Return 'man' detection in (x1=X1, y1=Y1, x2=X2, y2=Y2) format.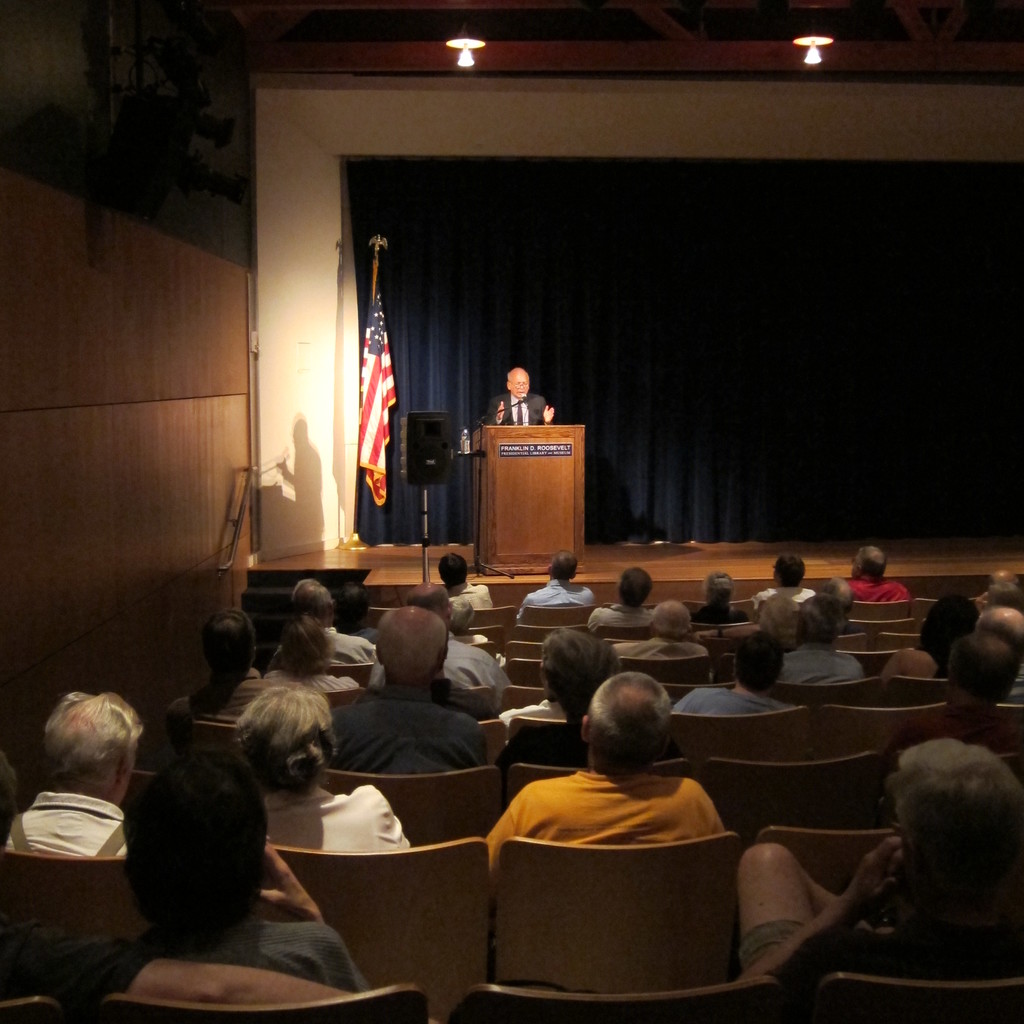
(x1=470, y1=681, x2=772, y2=943).
